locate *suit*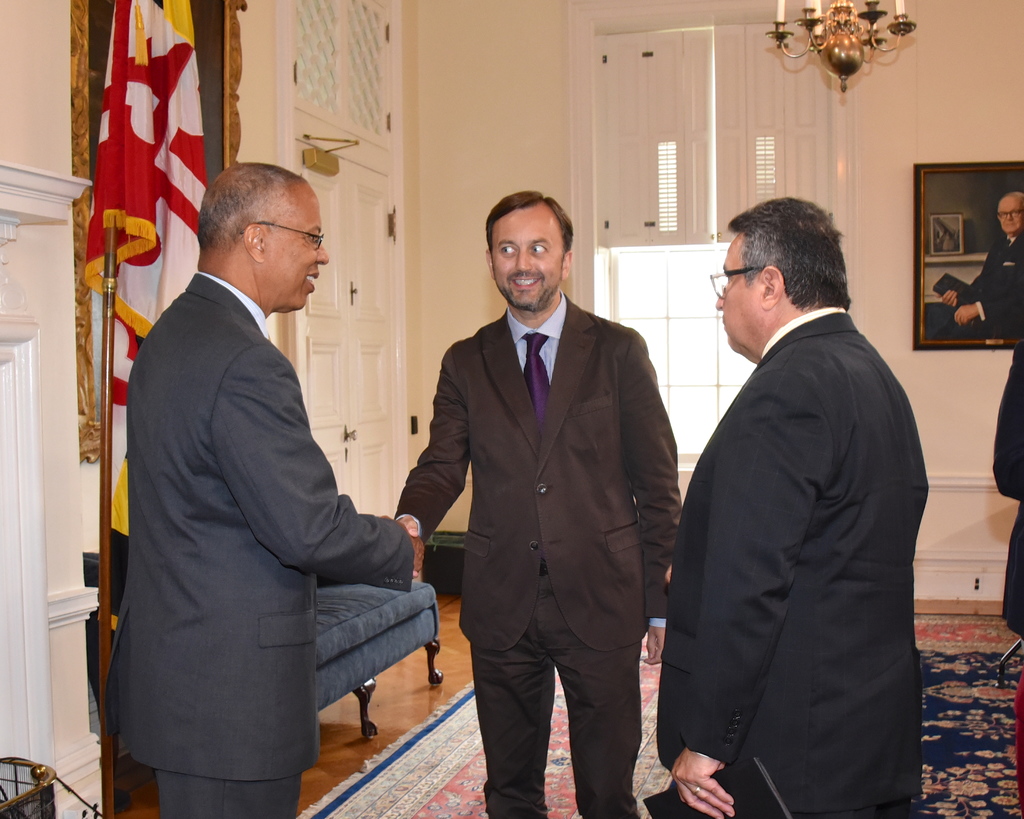
(x1=652, y1=305, x2=925, y2=818)
